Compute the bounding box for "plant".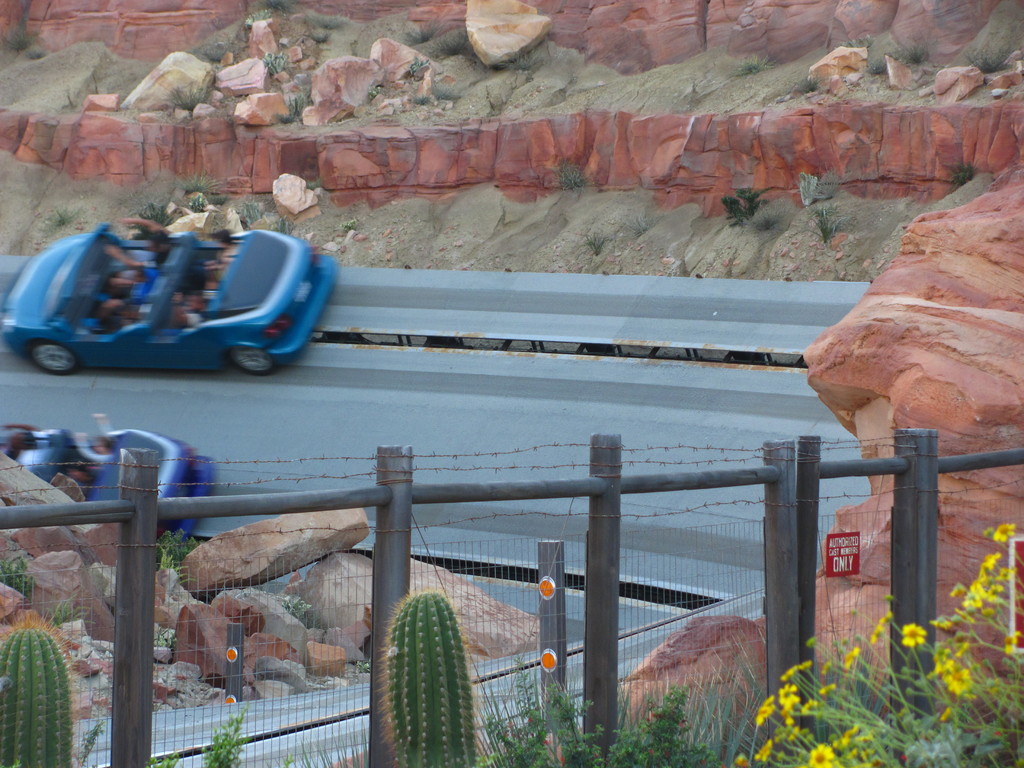
<region>65, 88, 81, 114</region>.
